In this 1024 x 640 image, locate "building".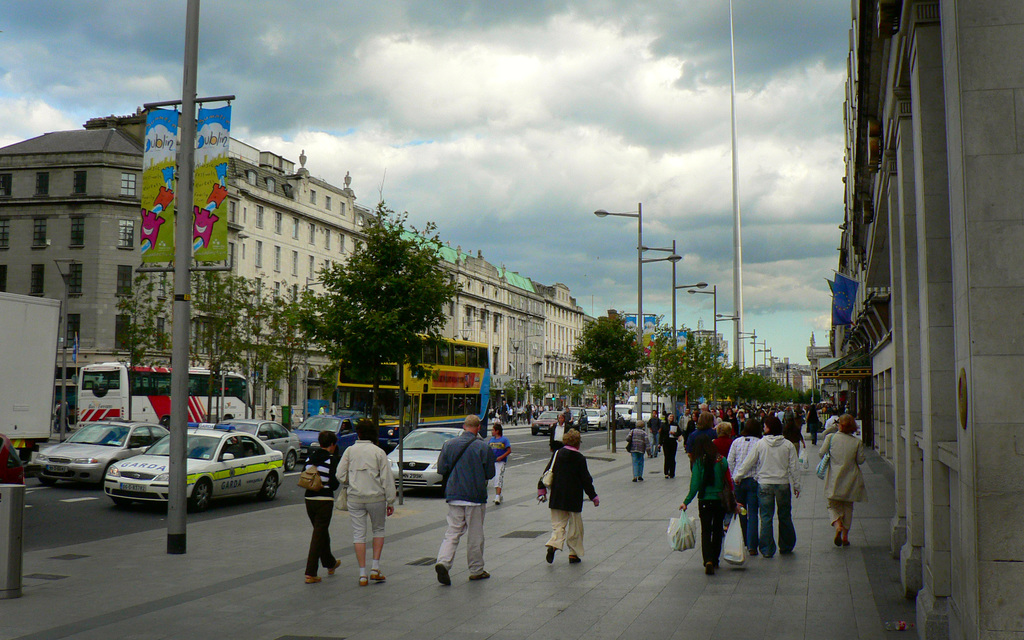
Bounding box: <box>424,244,513,384</box>.
